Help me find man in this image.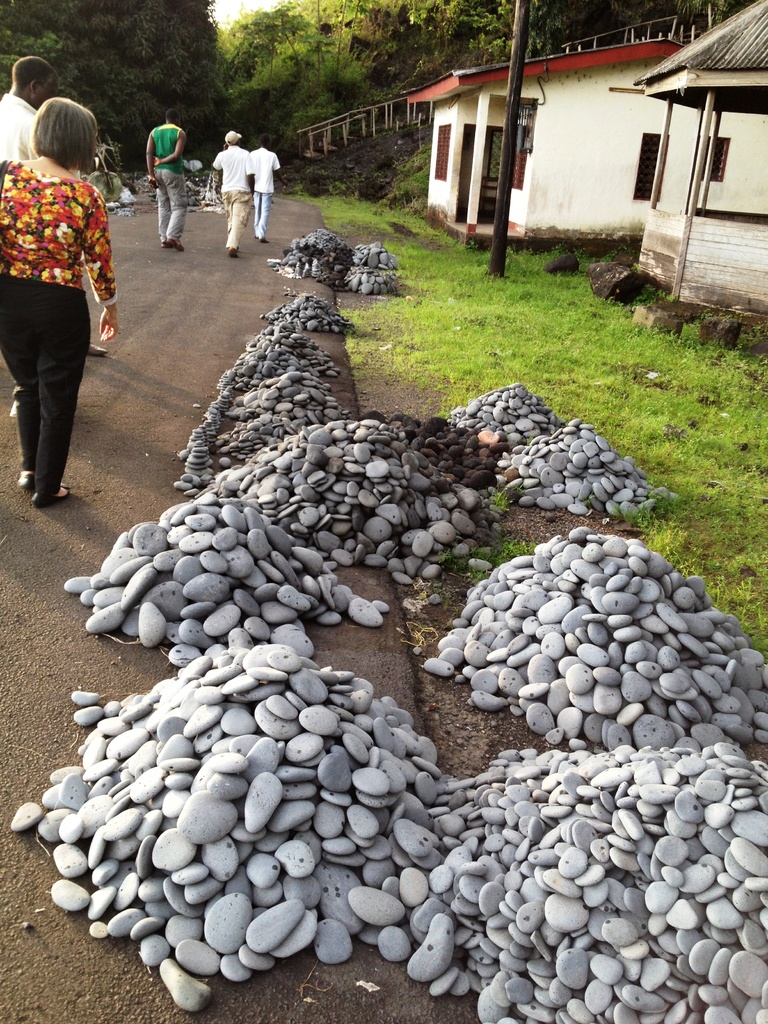
Found it: <bbox>142, 108, 189, 248</bbox>.
